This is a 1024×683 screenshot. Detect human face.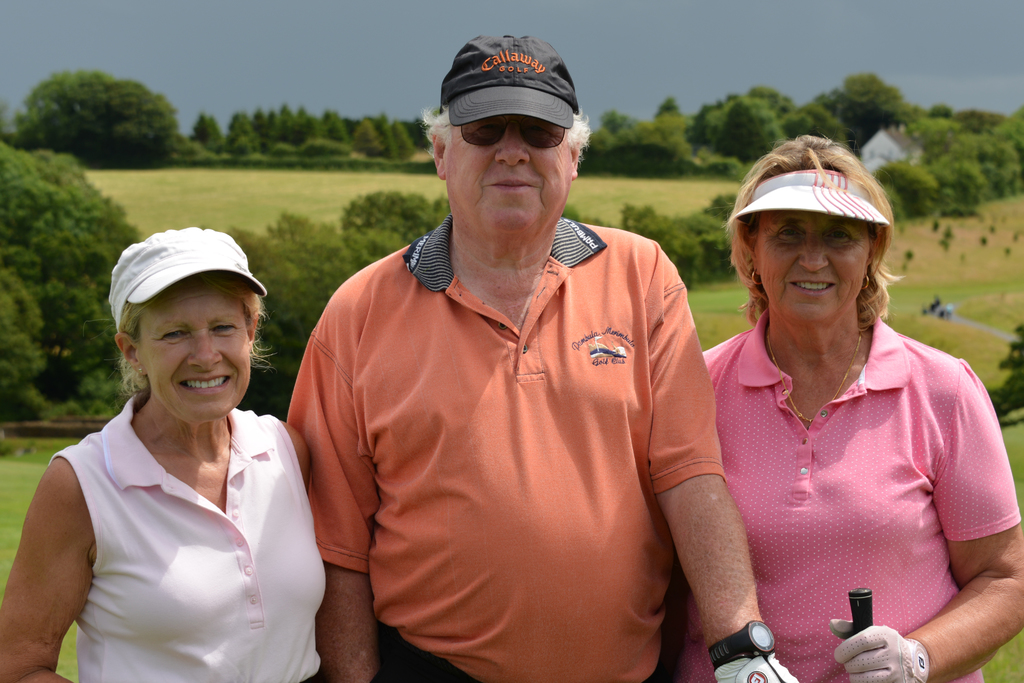
pyautogui.locateOnScreen(139, 290, 248, 419).
